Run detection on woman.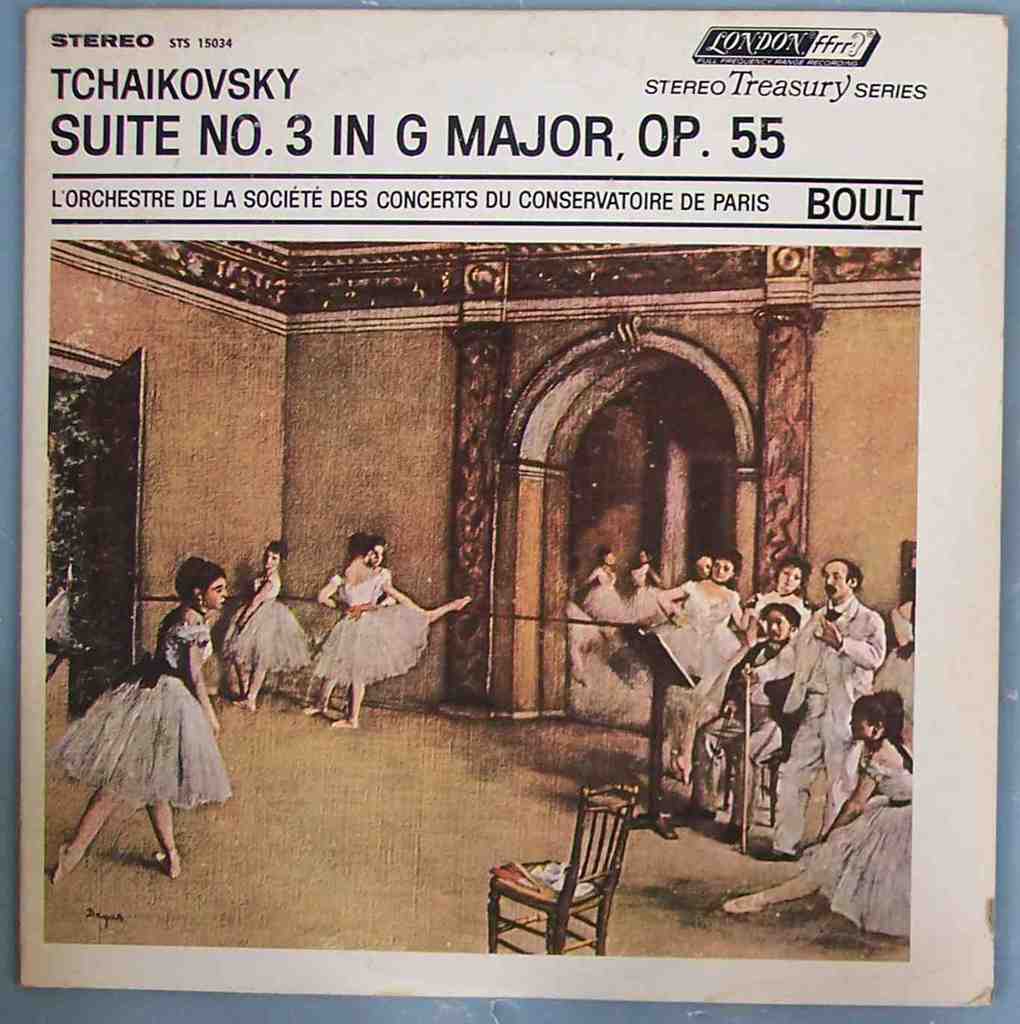
Result: bbox=(304, 534, 479, 730).
